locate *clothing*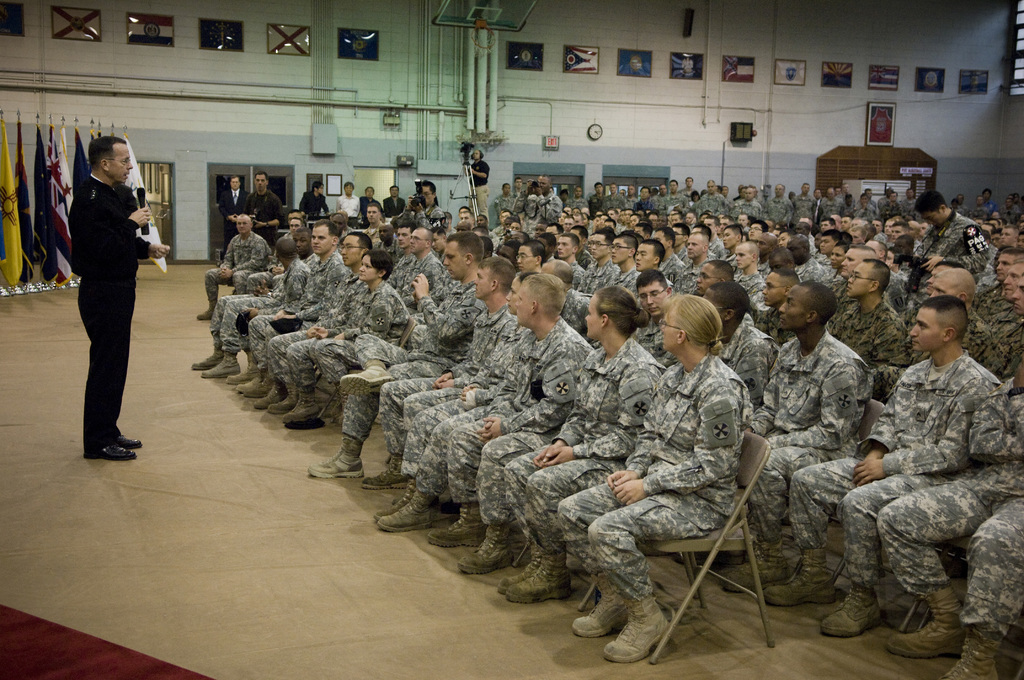
{"left": 914, "top": 214, "right": 981, "bottom": 274}
